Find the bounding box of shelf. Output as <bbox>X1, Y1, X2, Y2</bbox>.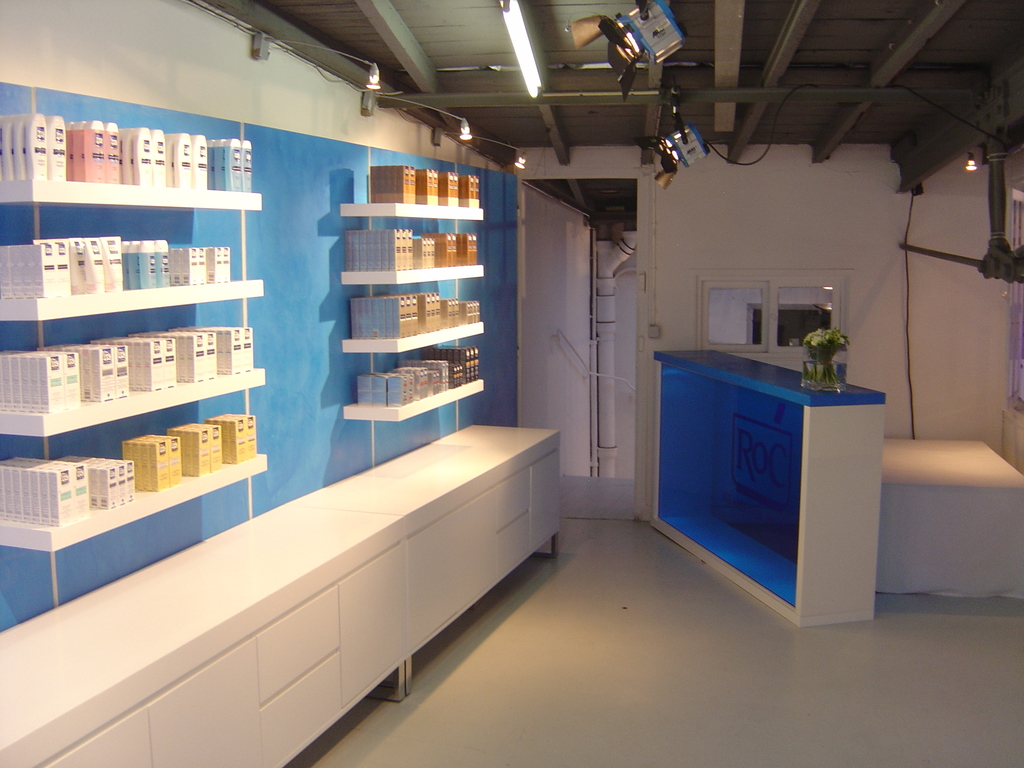
<bbox>0, 129, 261, 198</bbox>.
